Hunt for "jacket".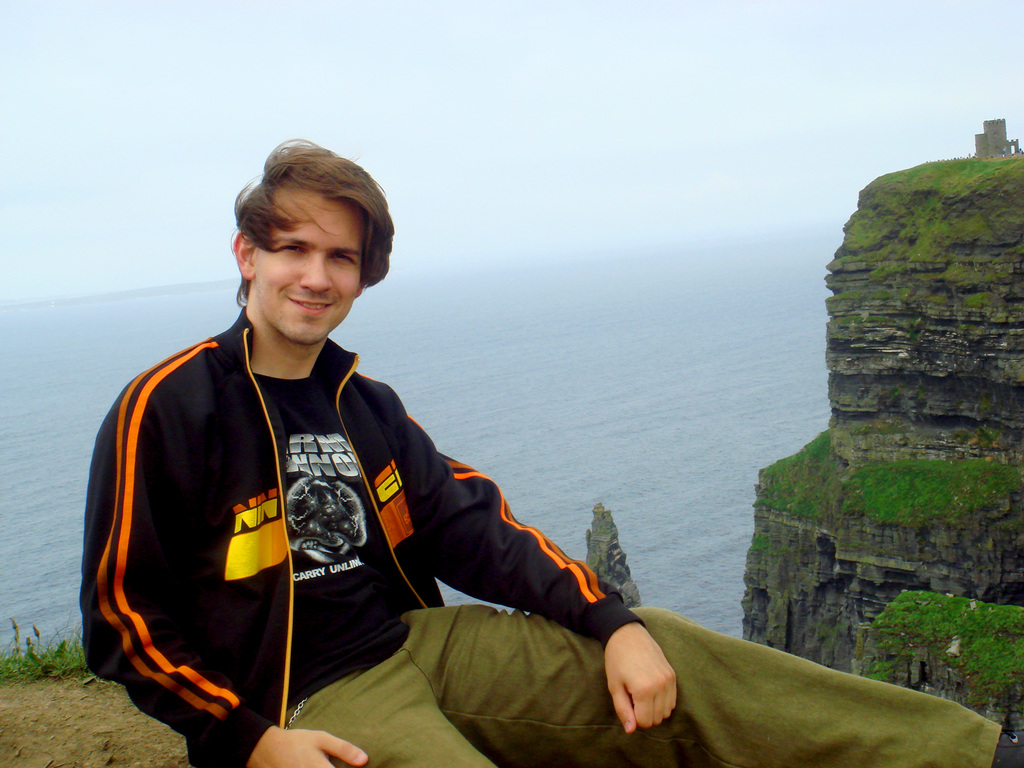
Hunted down at l=111, t=269, r=644, b=699.
